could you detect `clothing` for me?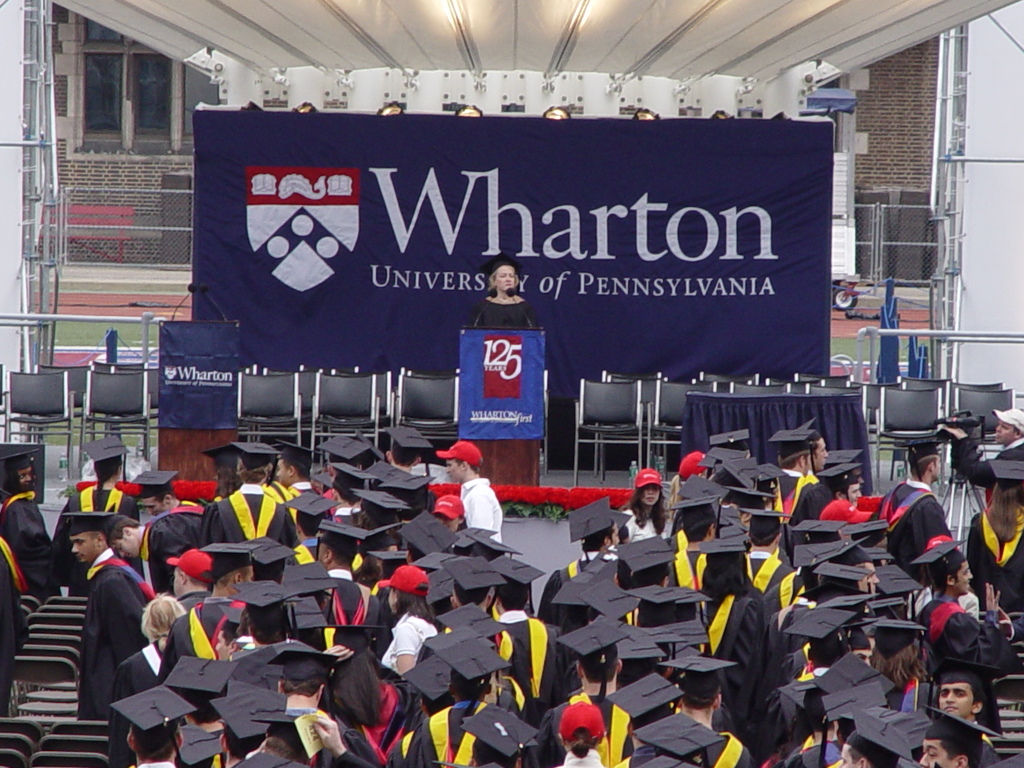
Detection result: rect(114, 630, 190, 767).
